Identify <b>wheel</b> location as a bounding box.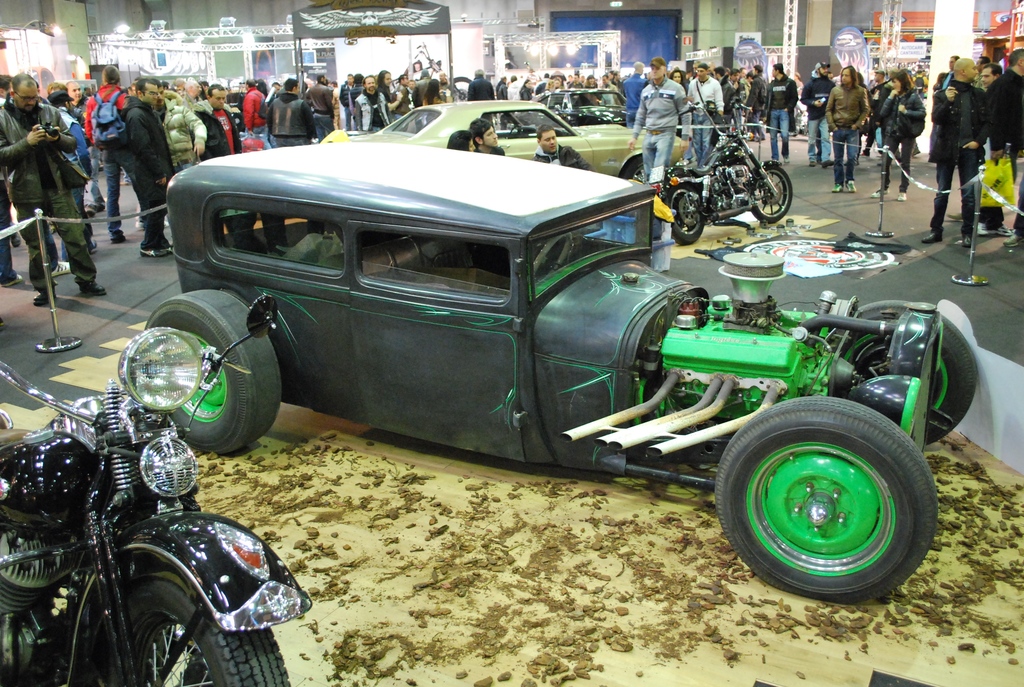
833:301:979:445.
